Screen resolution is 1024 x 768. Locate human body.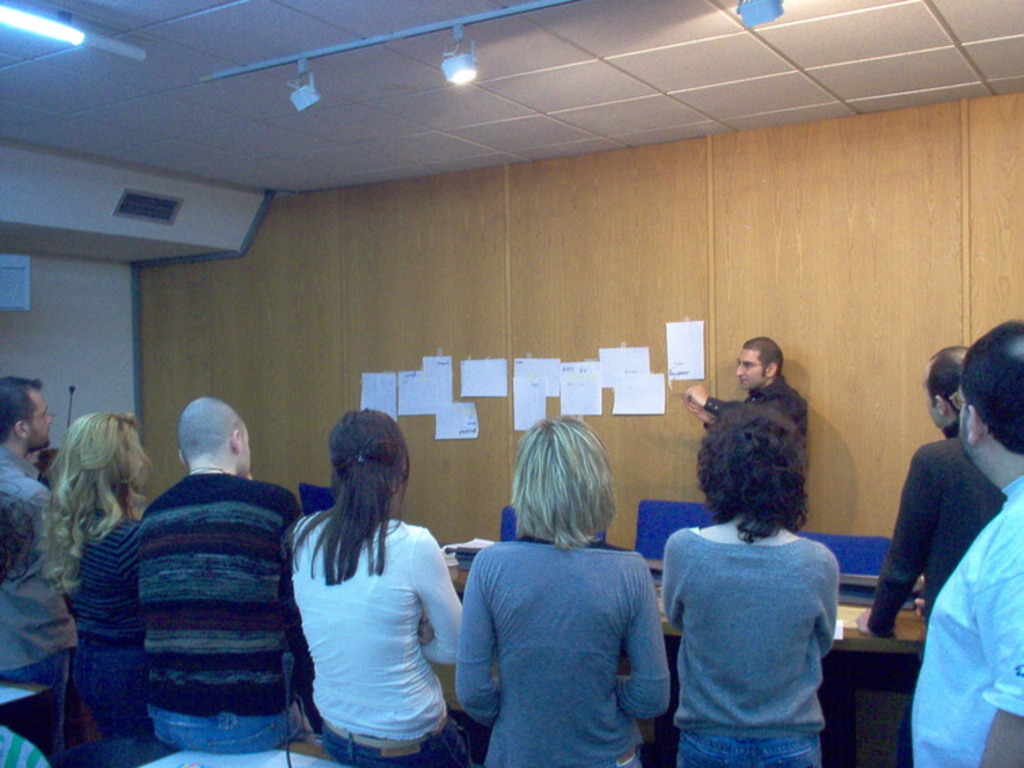
select_region(687, 337, 807, 452).
